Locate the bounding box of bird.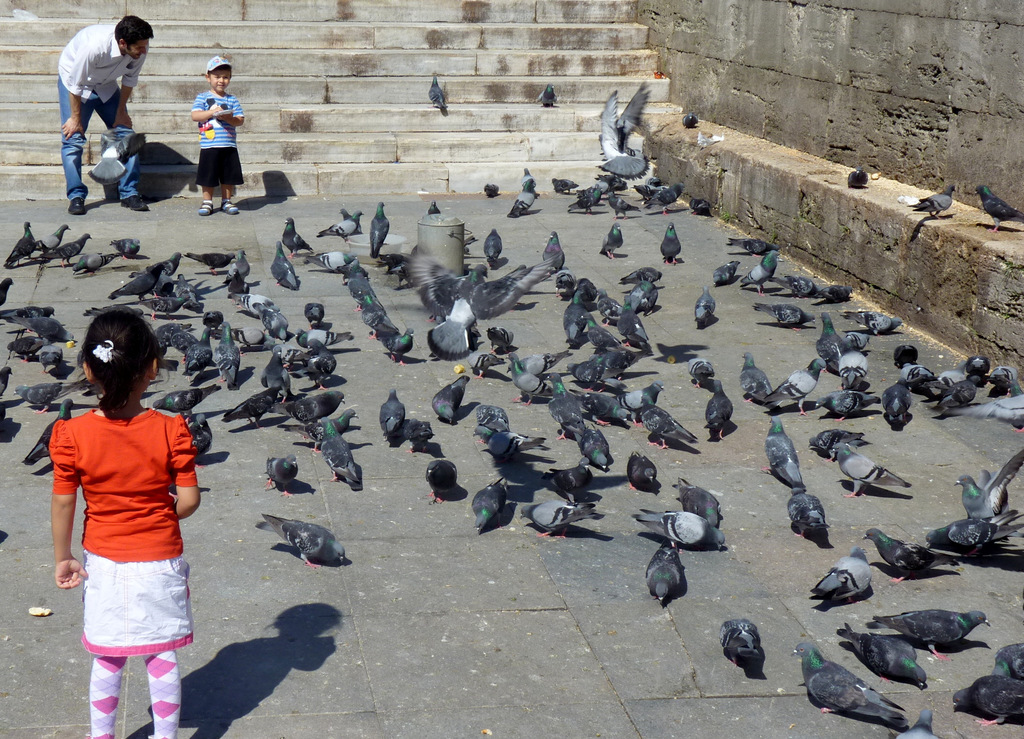
Bounding box: 810 282 854 302.
